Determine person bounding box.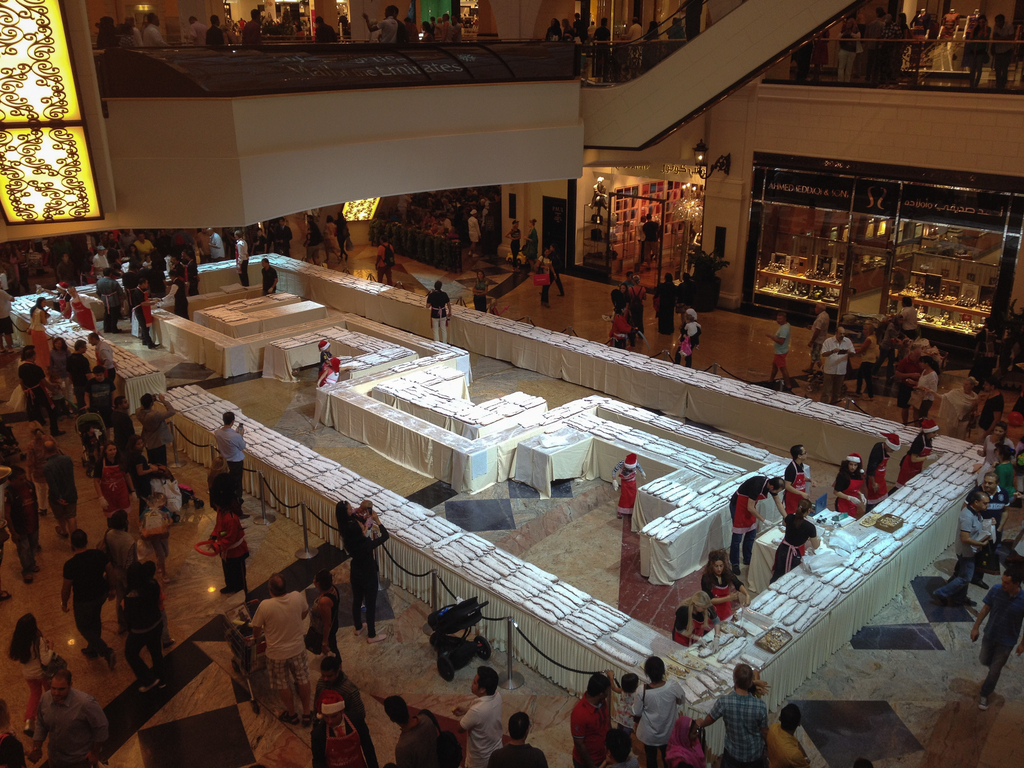
Determined: detection(589, 22, 611, 66).
